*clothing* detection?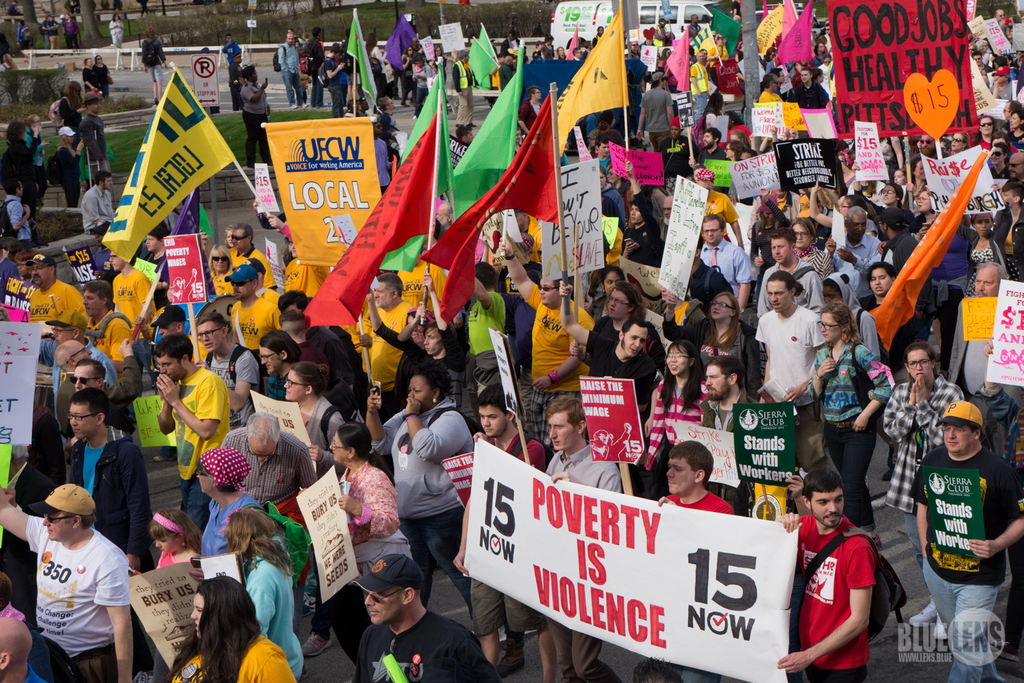
region(588, 316, 659, 336)
